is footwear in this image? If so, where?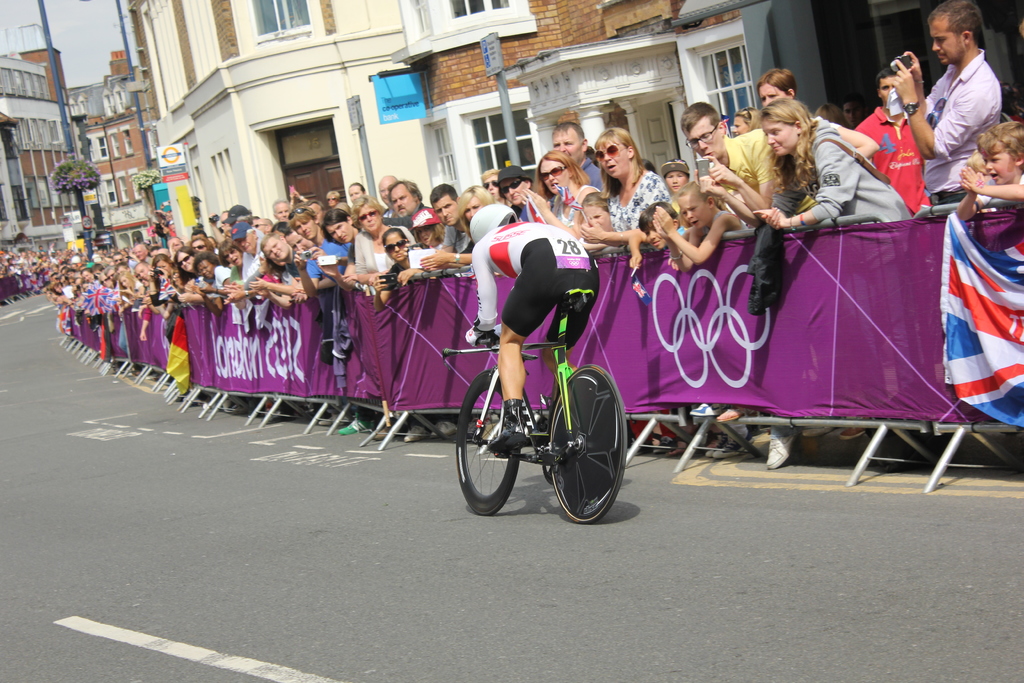
Yes, at x1=342, y1=413, x2=374, y2=437.
